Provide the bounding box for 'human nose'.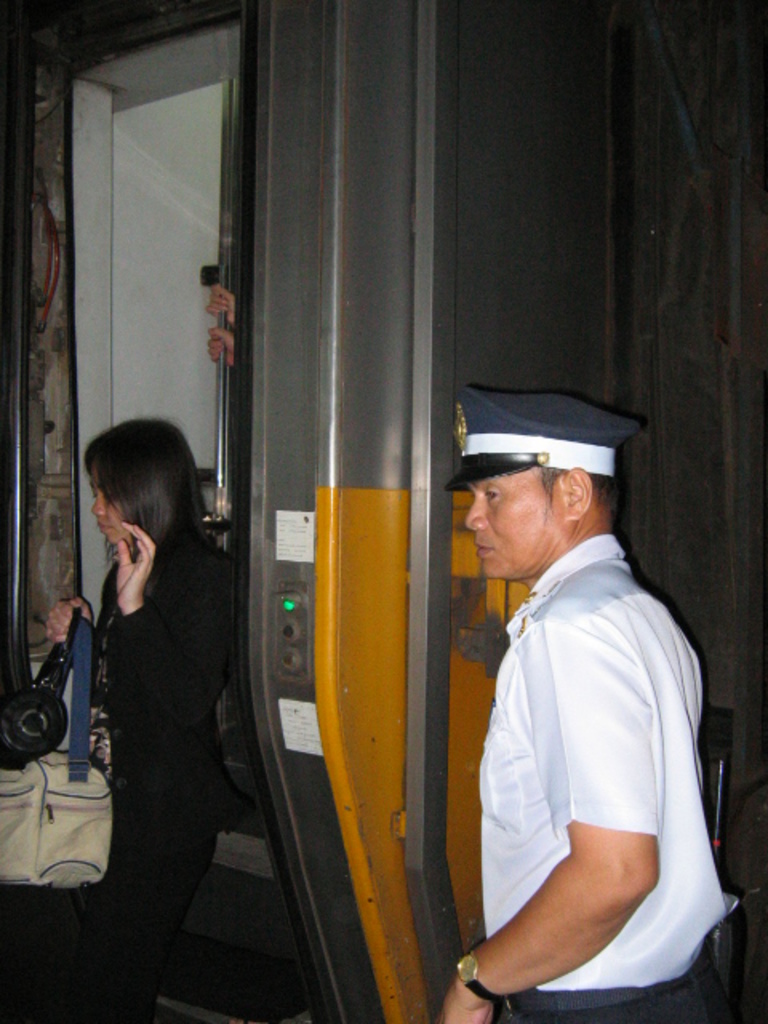
<box>464,496,486,531</box>.
